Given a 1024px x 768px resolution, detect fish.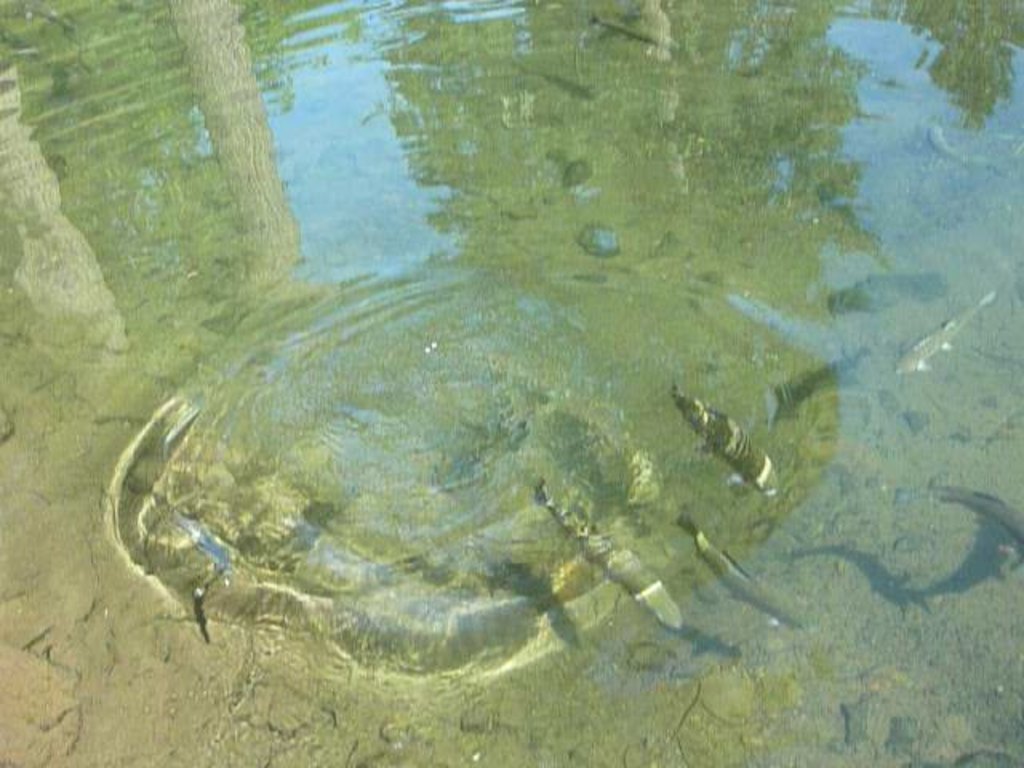
592/14/656/42.
